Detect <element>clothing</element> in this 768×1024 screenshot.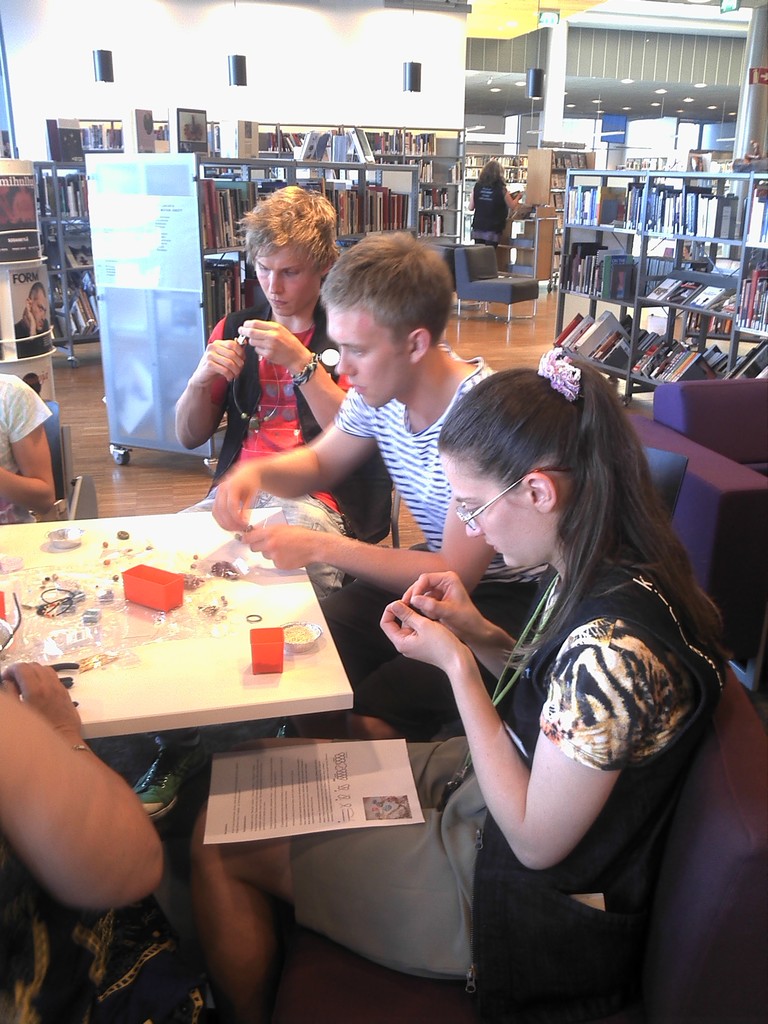
Detection: <box>317,328,506,741</box>.
